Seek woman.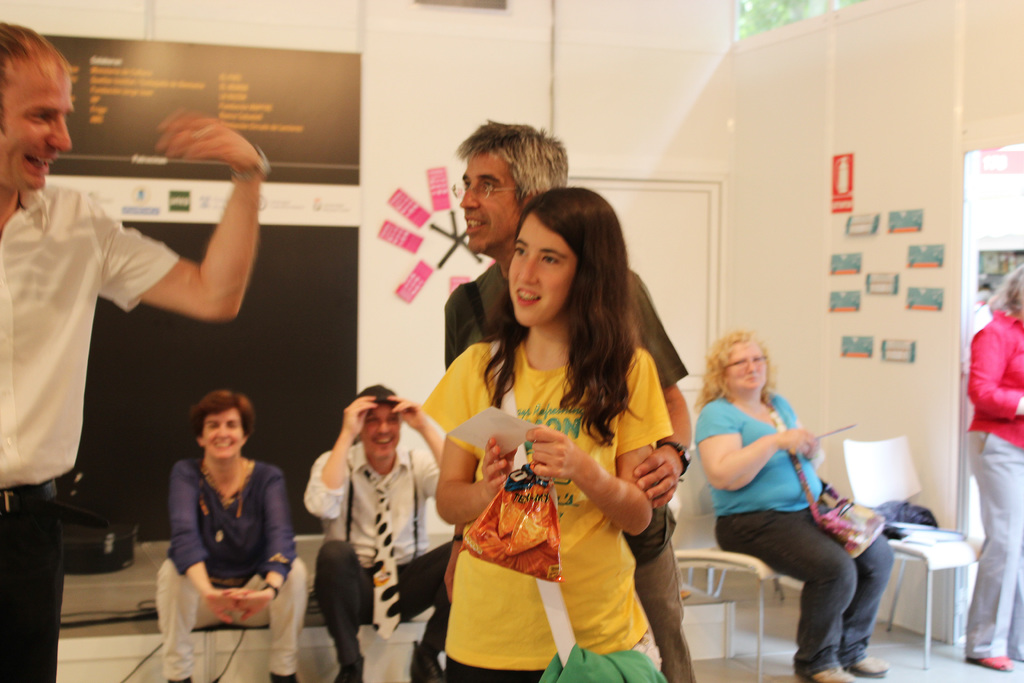
[left=427, top=187, right=710, bottom=682].
